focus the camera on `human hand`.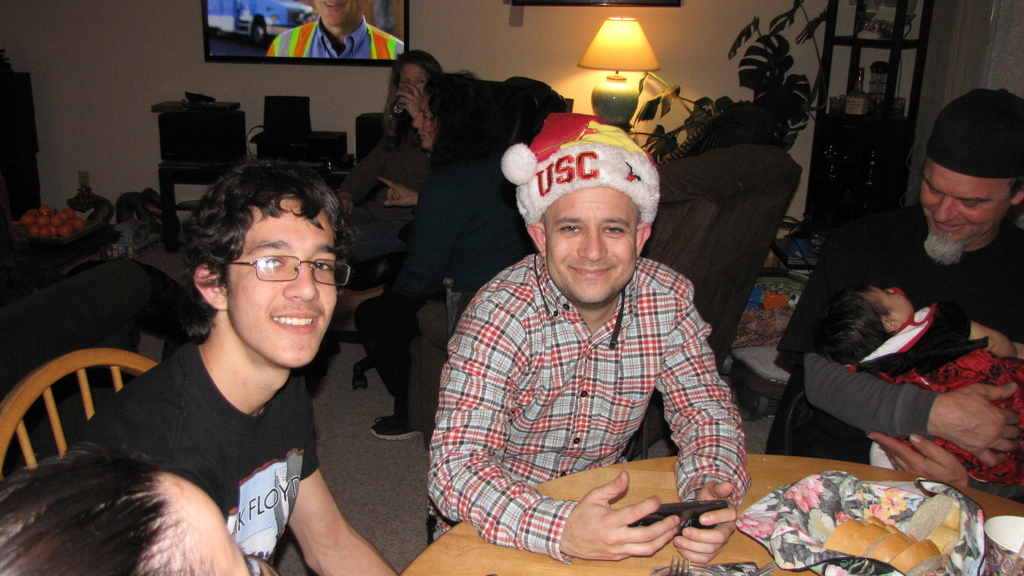
Focus region: [867, 434, 970, 489].
